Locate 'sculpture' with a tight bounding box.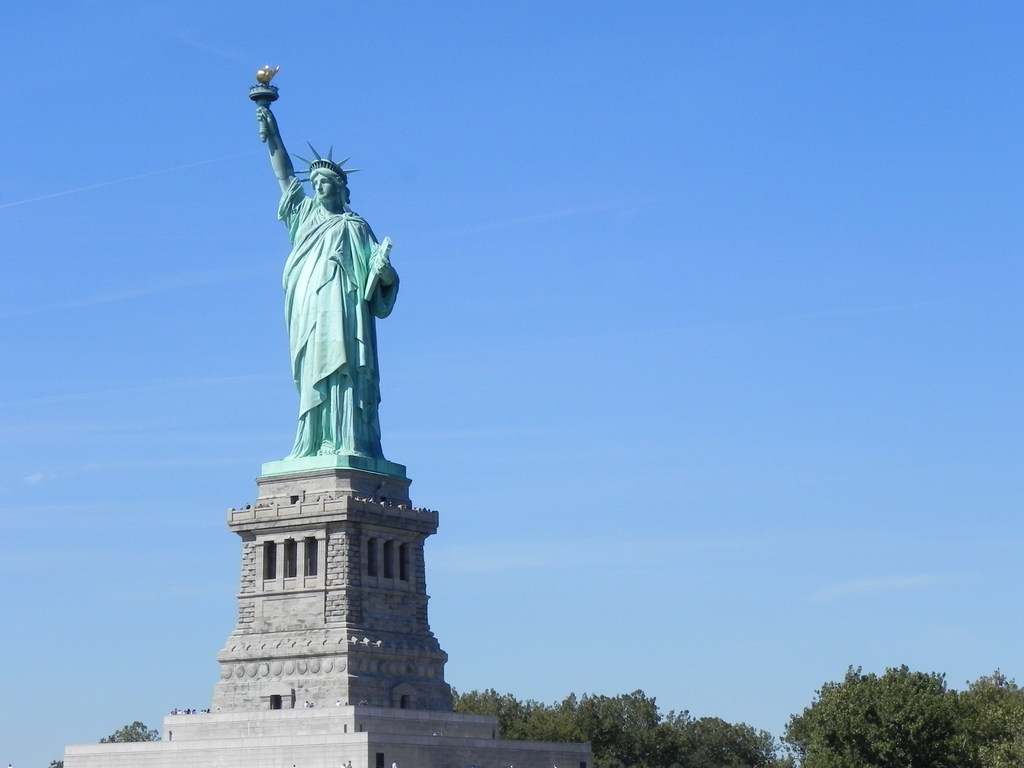
252, 86, 383, 494.
